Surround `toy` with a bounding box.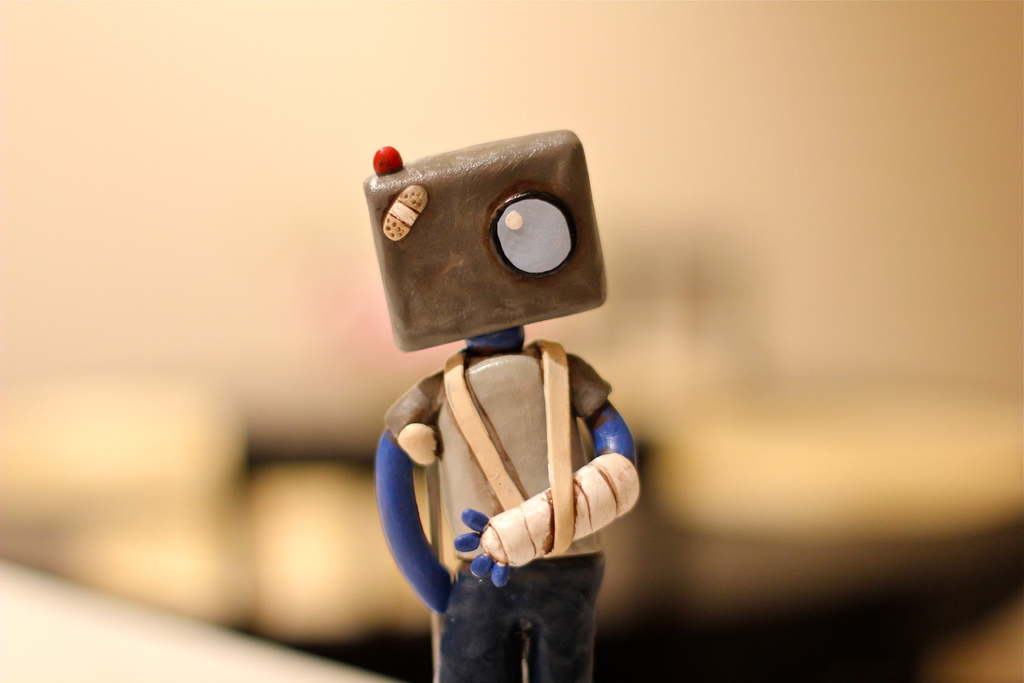
287 127 632 652.
